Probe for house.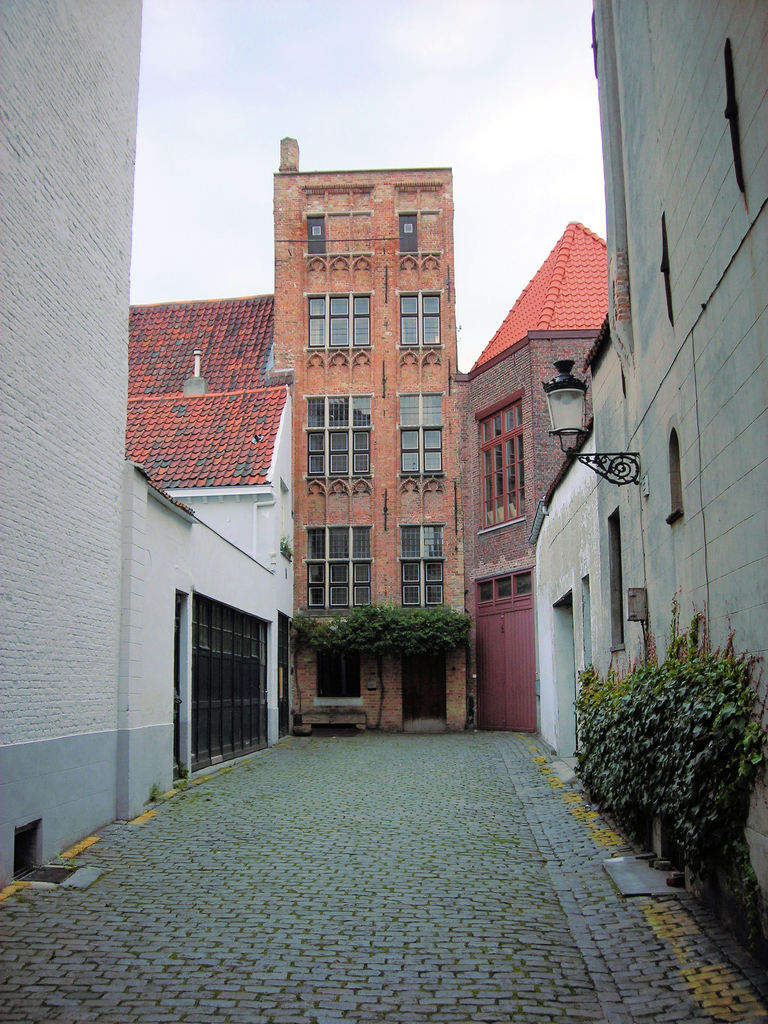
Probe result: (124,293,292,821).
